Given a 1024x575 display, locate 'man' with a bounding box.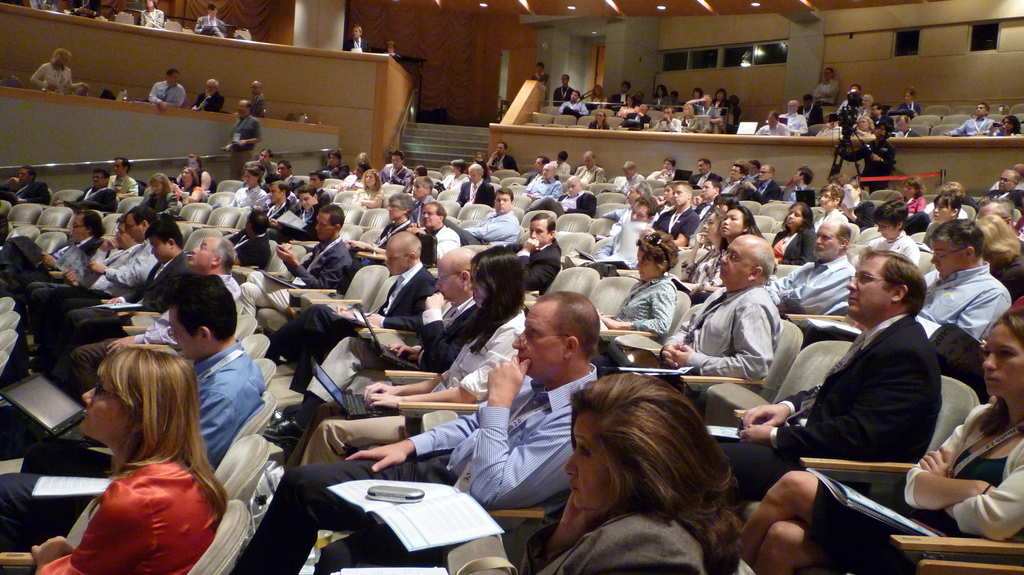
Located: [984,168,1023,208].
